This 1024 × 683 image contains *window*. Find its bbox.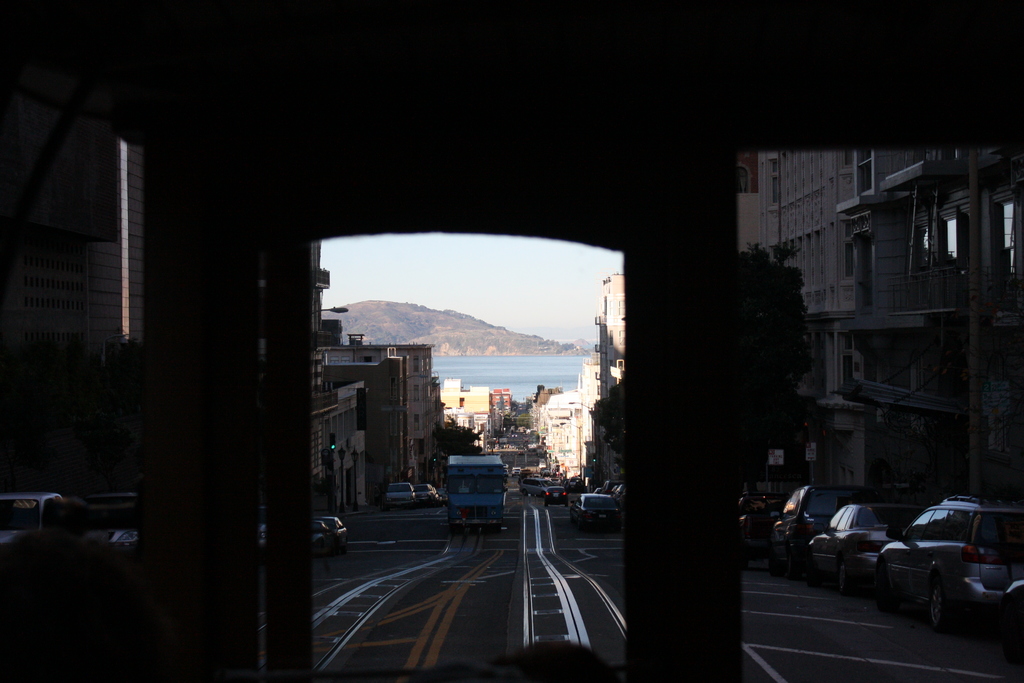
607/302/616/324.
